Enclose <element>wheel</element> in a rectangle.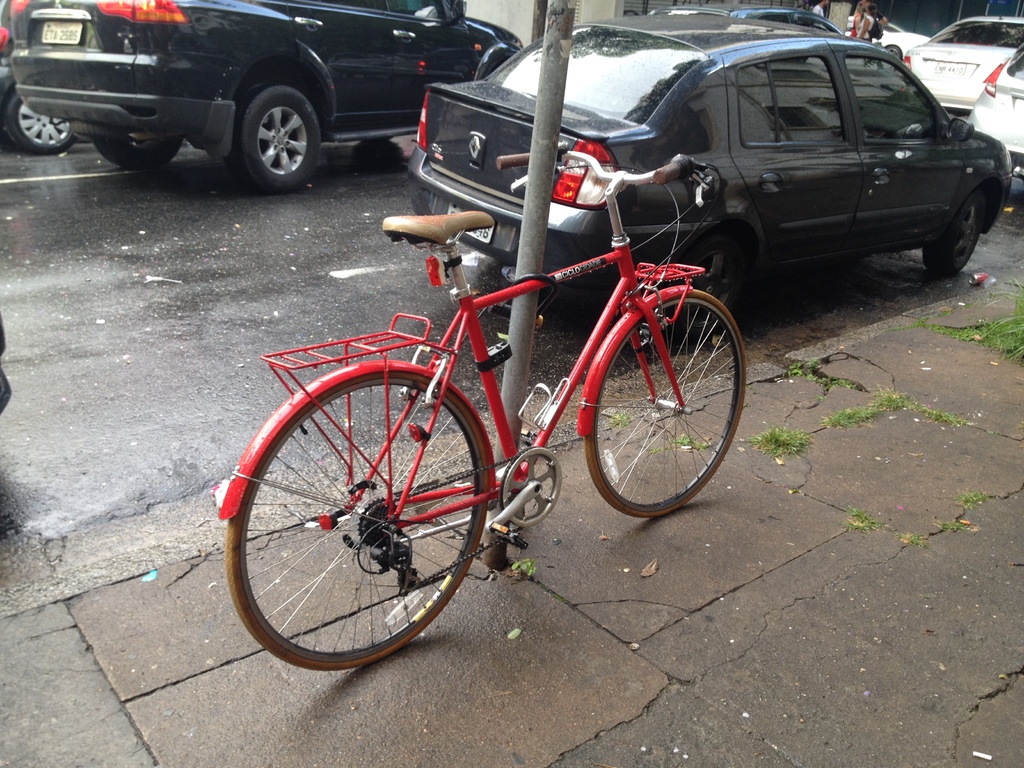
[left=95, top=140, right=184, bottom=168].
